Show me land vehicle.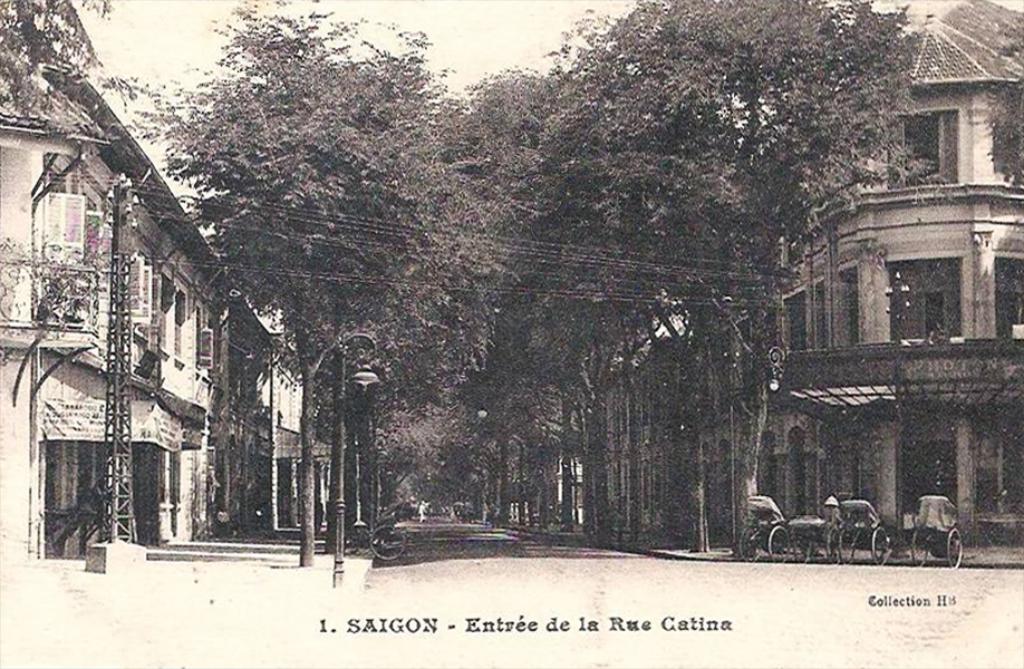
land vehicle is here: 910/491/964/569.
